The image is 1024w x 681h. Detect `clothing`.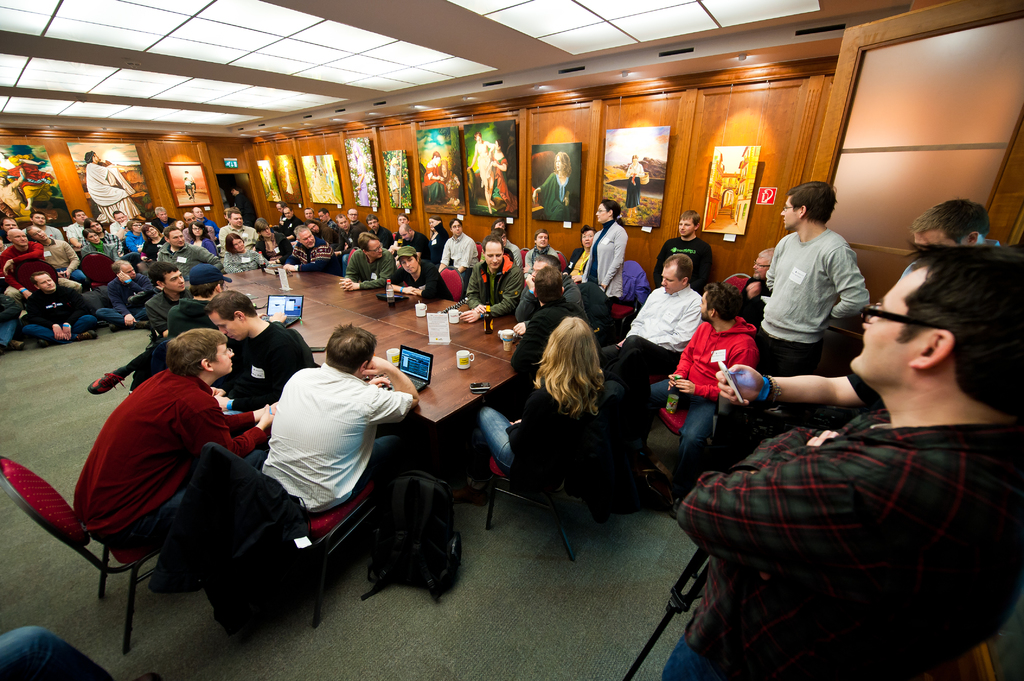
Detection: <bbox>760, 228, 874, 378</bbox>.
